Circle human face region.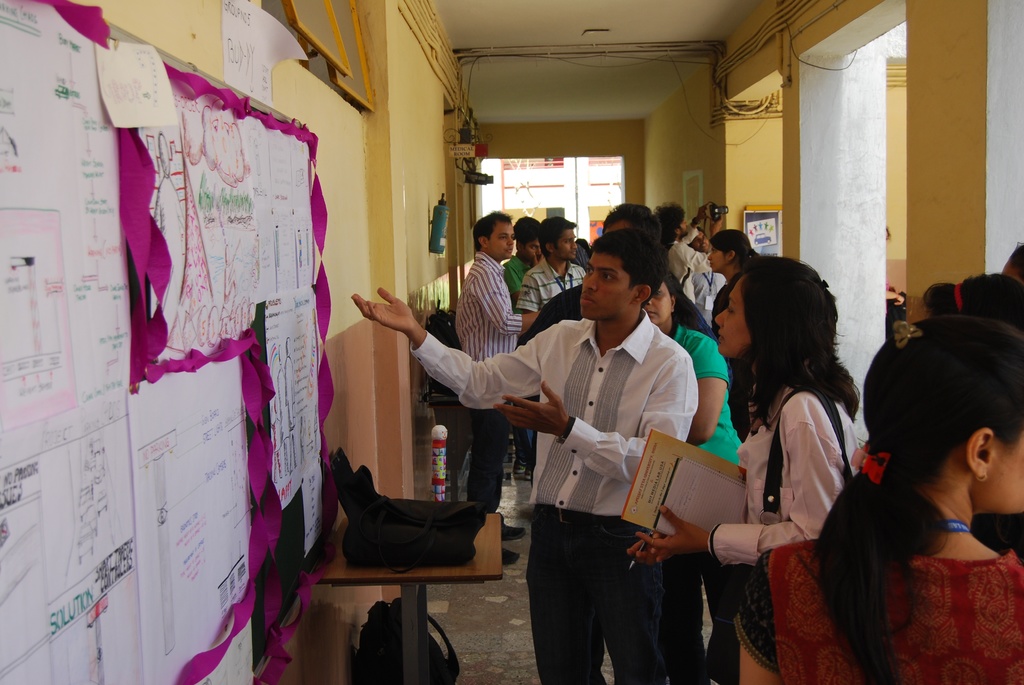
Region: bbox(604, 219, 632, 232).
